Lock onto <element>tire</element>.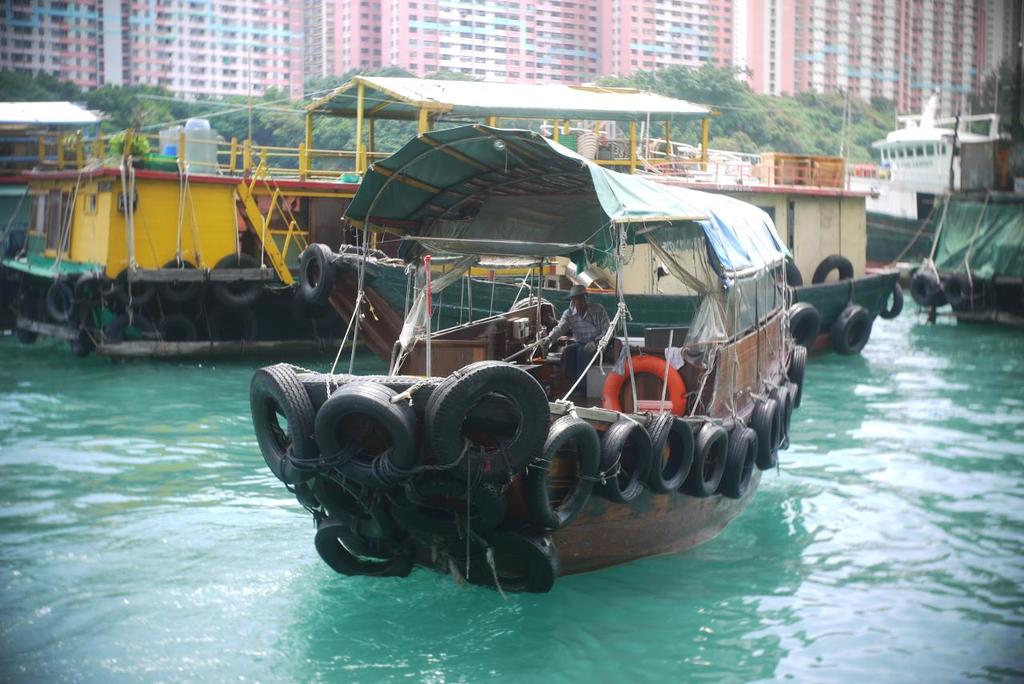
Locked: [left=427, top=358, right=549, bottom=482].
